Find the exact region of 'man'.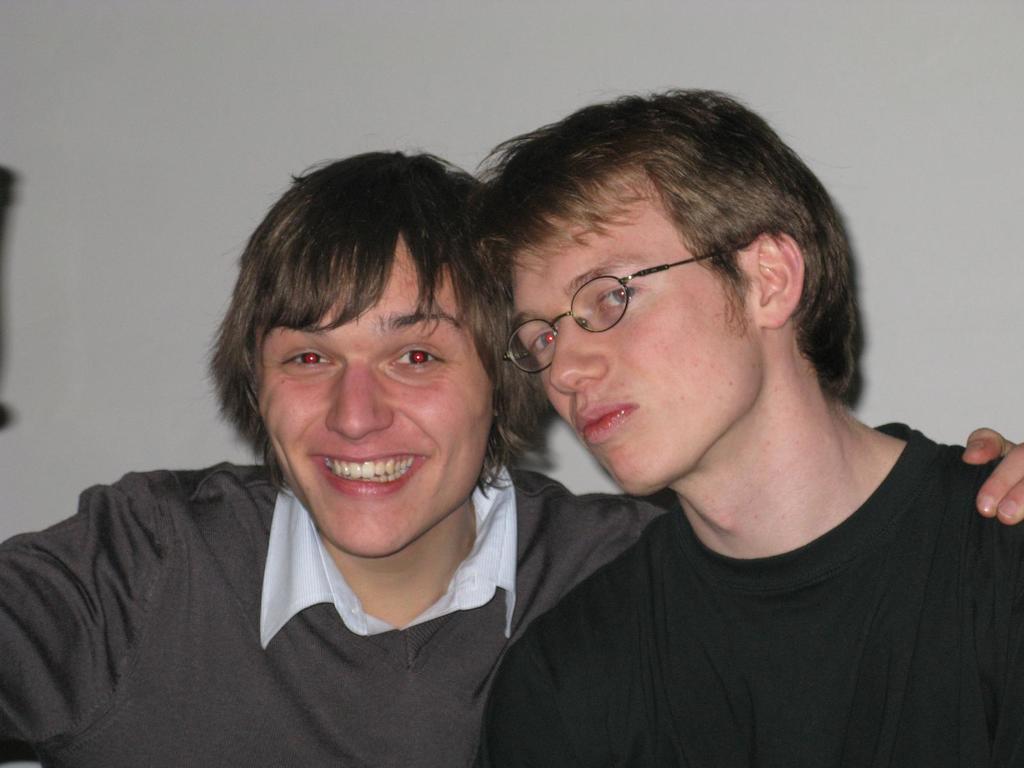
Exact region: {"x1": 0, "y1": 145, "x2": 1023, "y2": 767}.
